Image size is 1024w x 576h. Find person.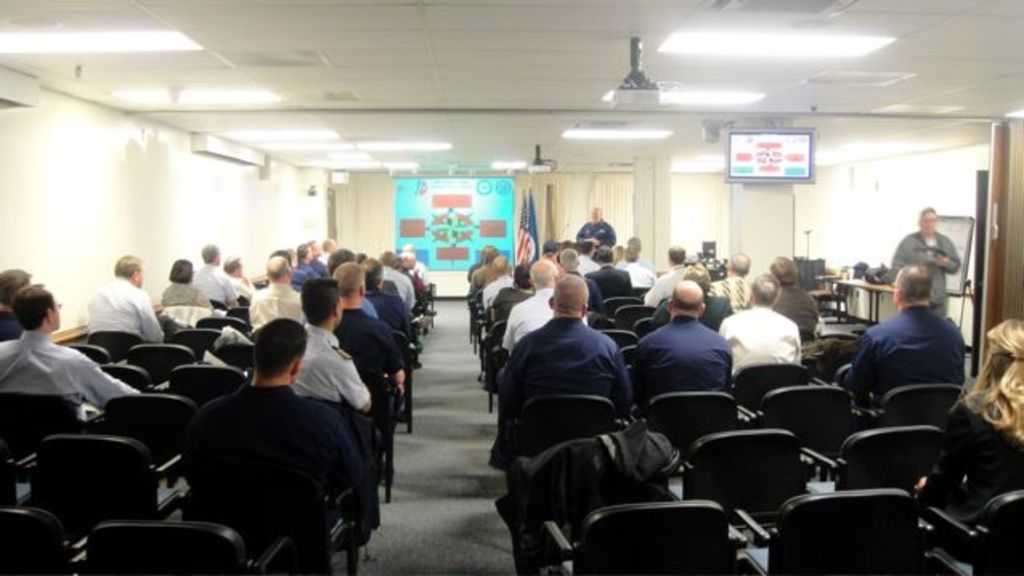
region(571, 202, 613, 250).
